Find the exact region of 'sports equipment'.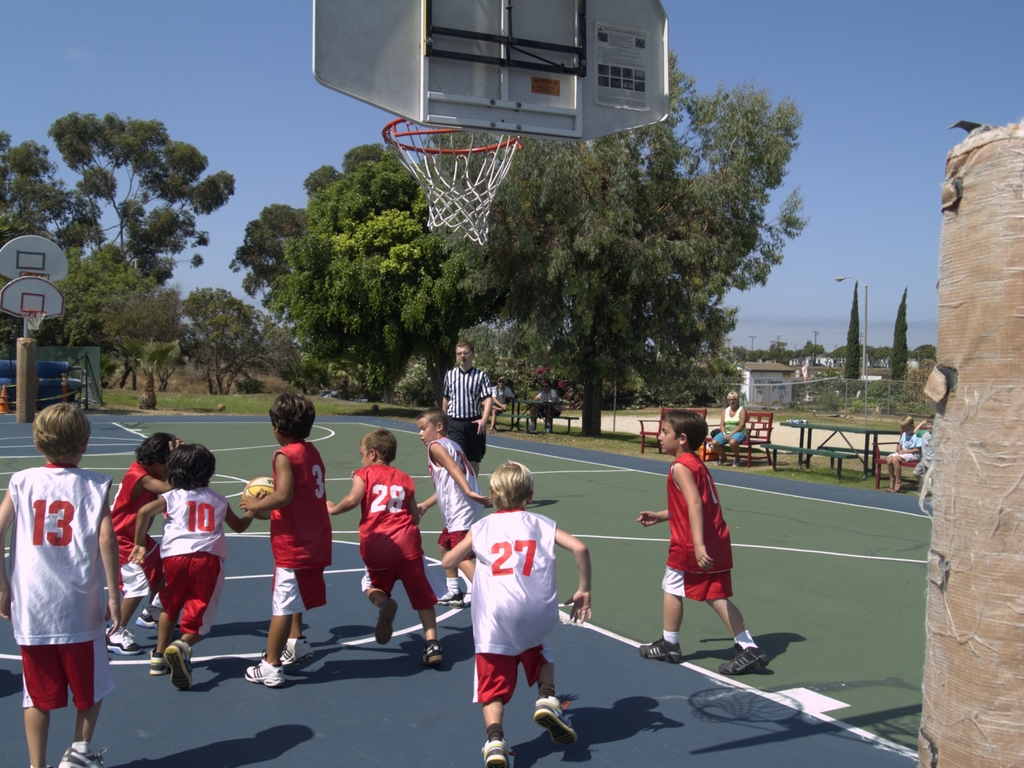
Exact region: select_region(718, 643, 769, 675).
